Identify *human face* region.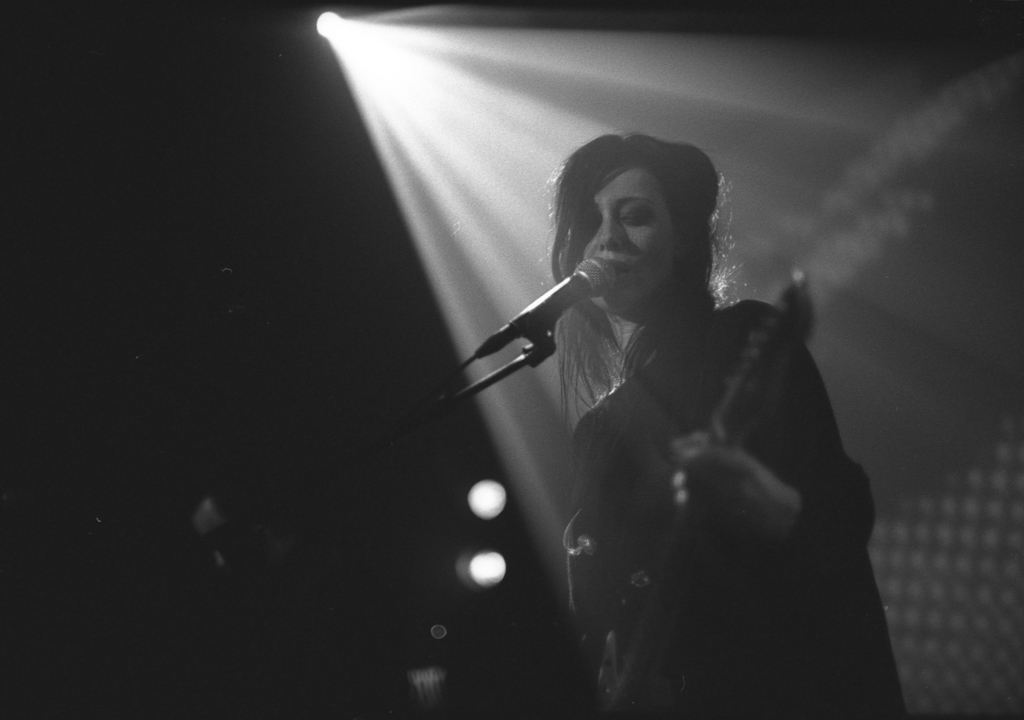
Region: (left=572, top=160, right=677, bottom=315).
